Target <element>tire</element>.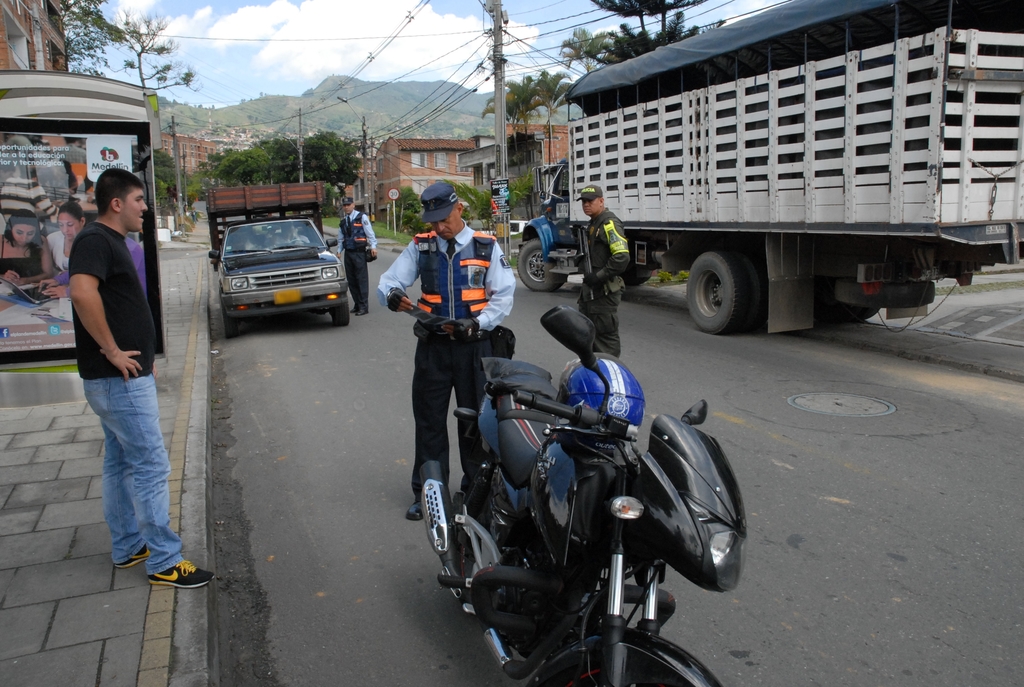
Target region: l=517, t=240, r=567, b=286.
